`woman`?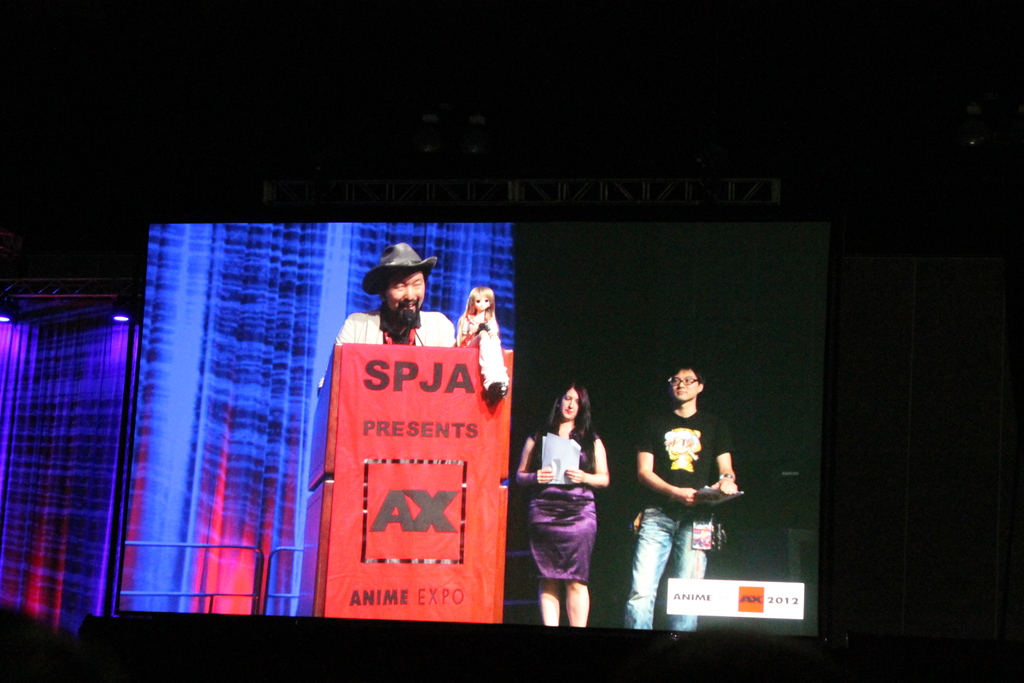
{"x1": 513, "y1": 379, "x2": 621, "y2": 624}
